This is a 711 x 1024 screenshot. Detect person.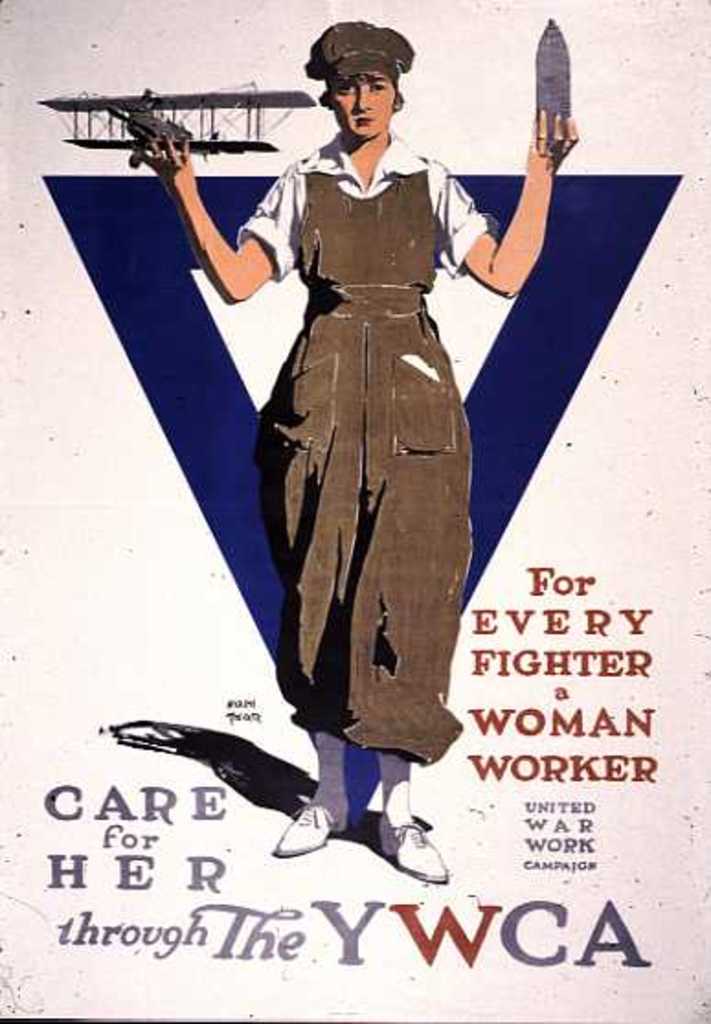
138, 17, 579, 884.
